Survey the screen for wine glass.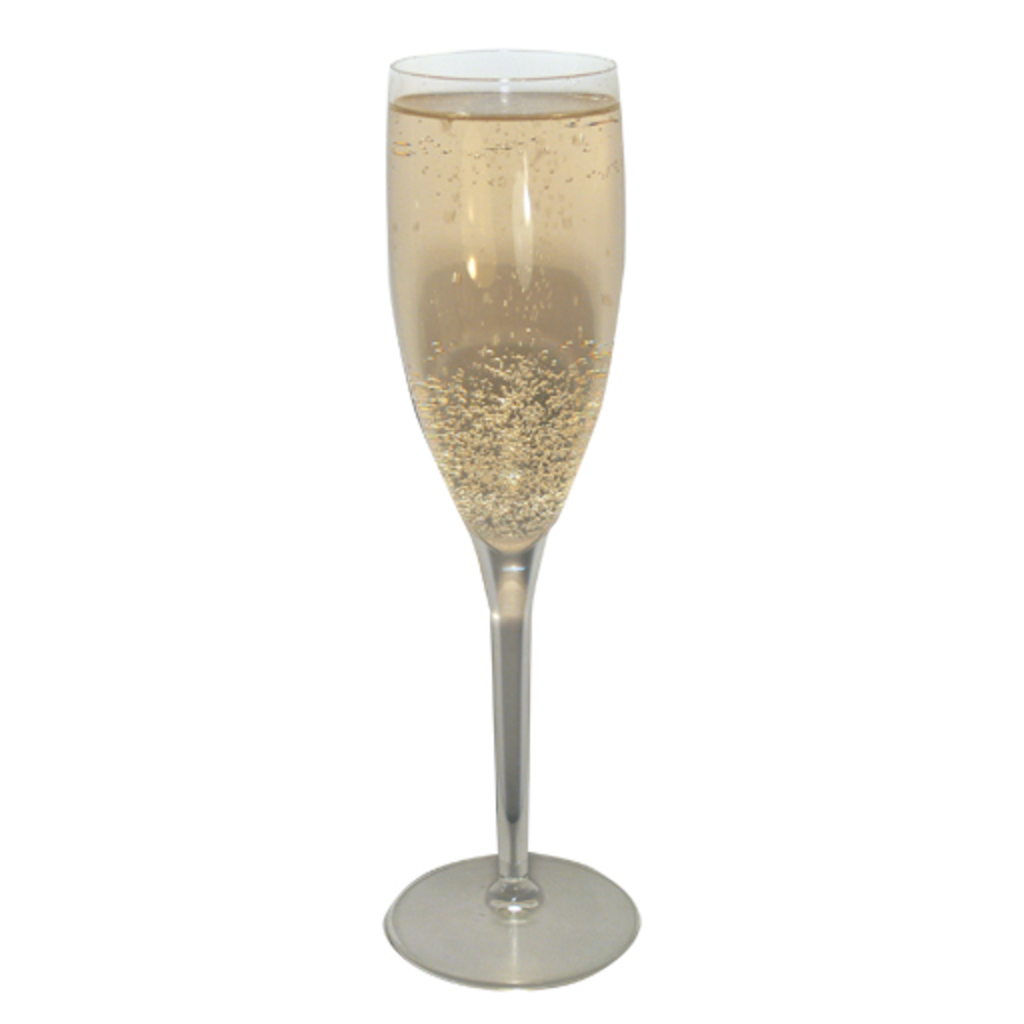
Survey found: [left=384, top=46, right=646, bottom=990].
